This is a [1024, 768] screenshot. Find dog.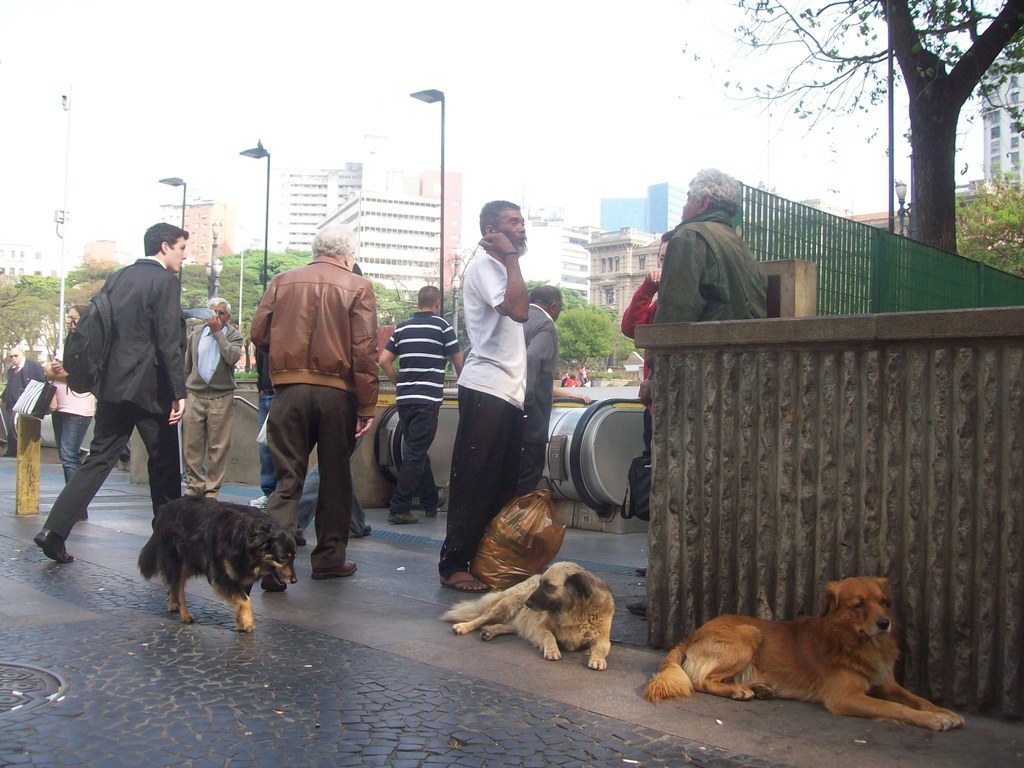
Bounding box: BBox(435, 559, 618, 676).
